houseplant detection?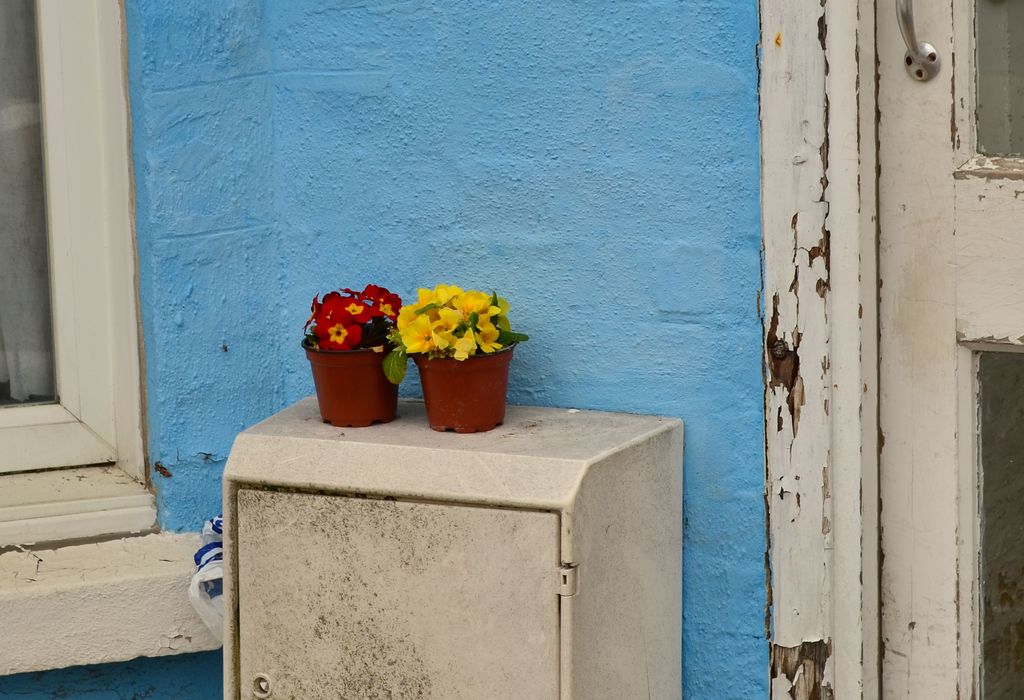
select_region(296, 282, 410, 428)
